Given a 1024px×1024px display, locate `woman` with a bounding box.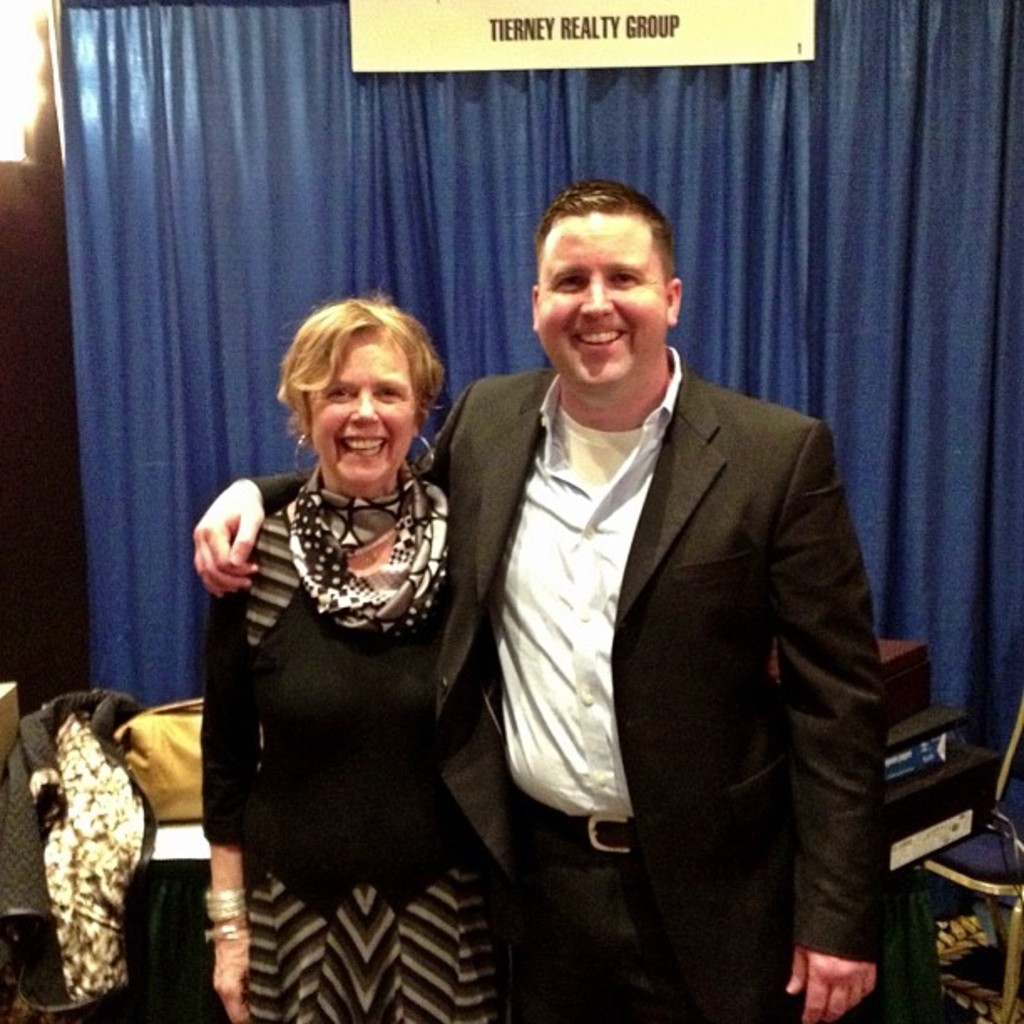
Located: detection(182, 266, 514, 989).
